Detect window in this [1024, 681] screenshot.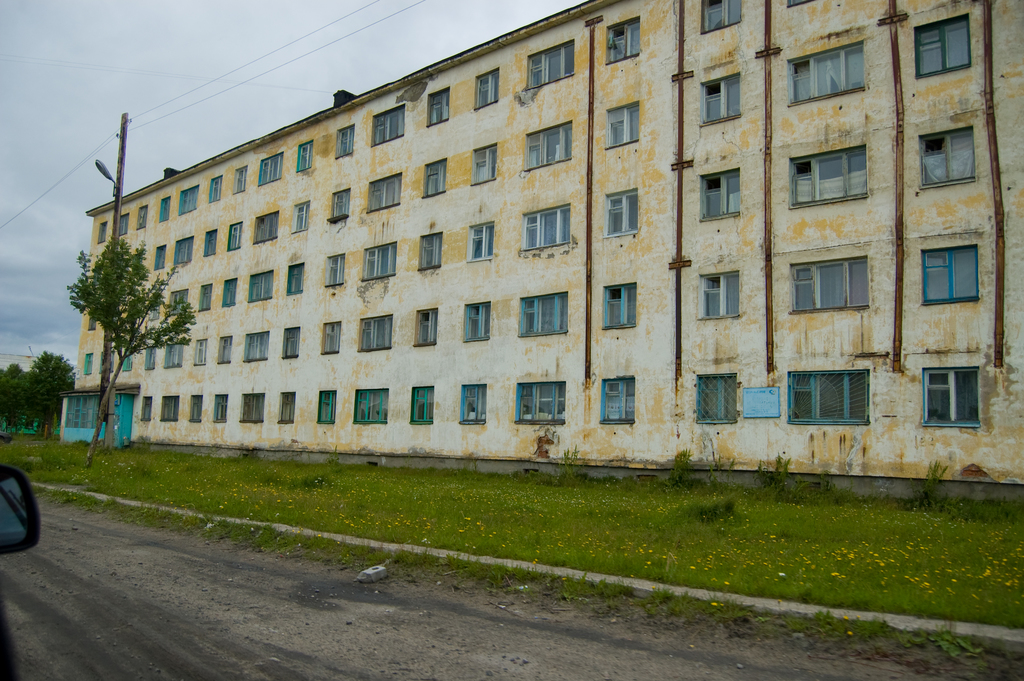
Detection: bbox=[188, 397, 205, 423].
